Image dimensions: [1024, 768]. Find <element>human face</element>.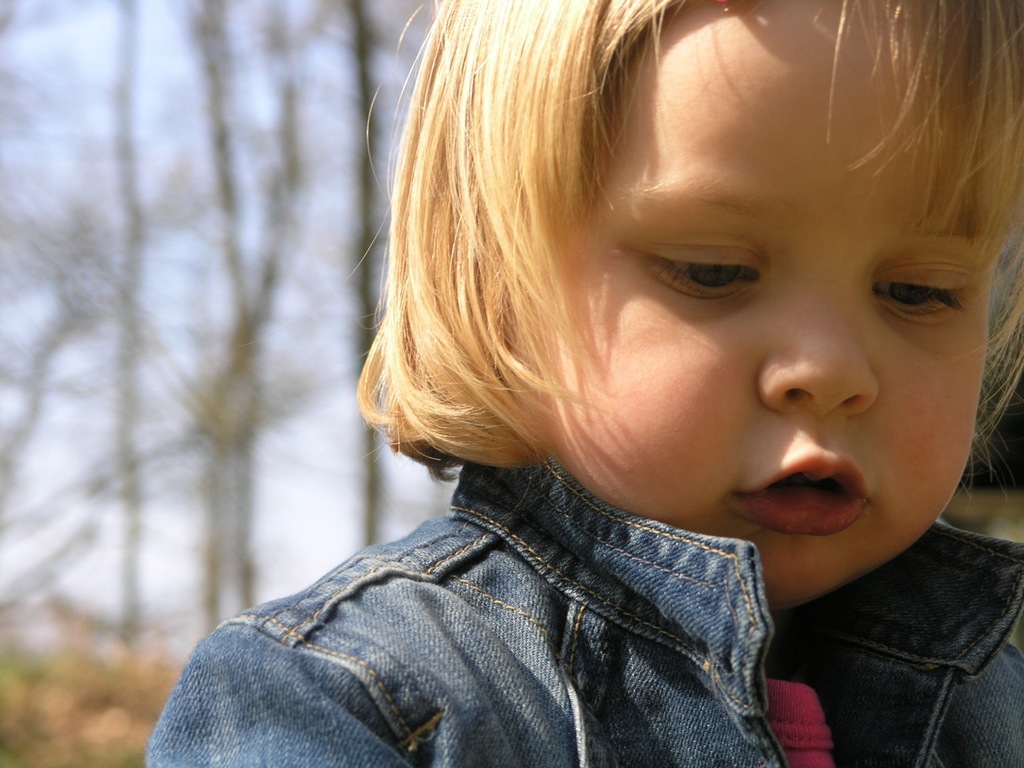
bbox=(534, 0, 1010, 609).
